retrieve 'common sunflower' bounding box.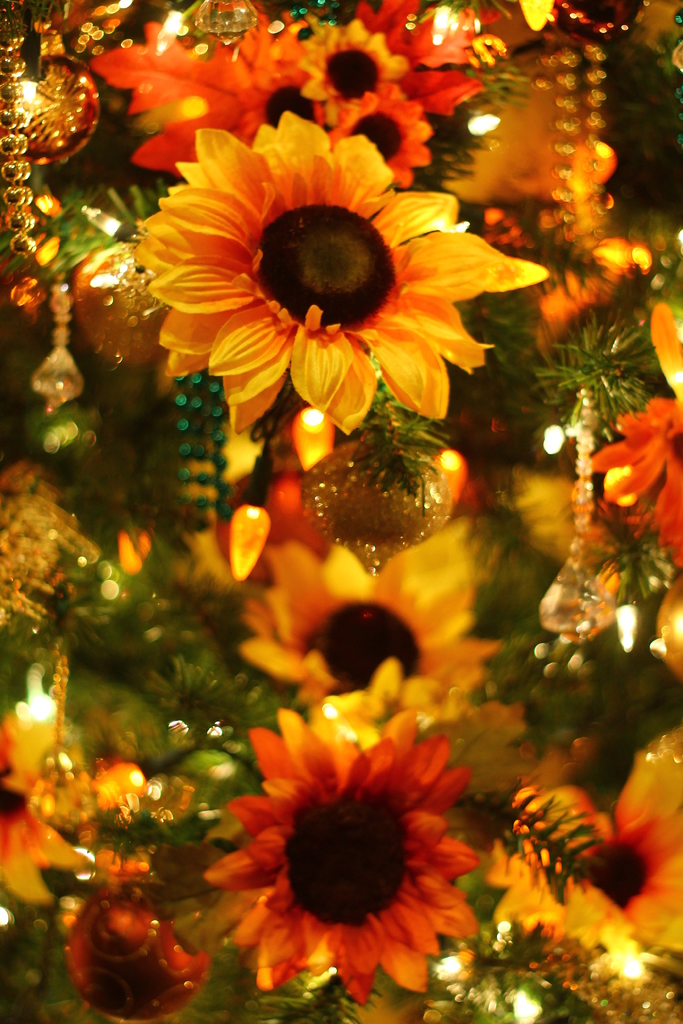
Bounding box: region(130, 108, 548, 440).
